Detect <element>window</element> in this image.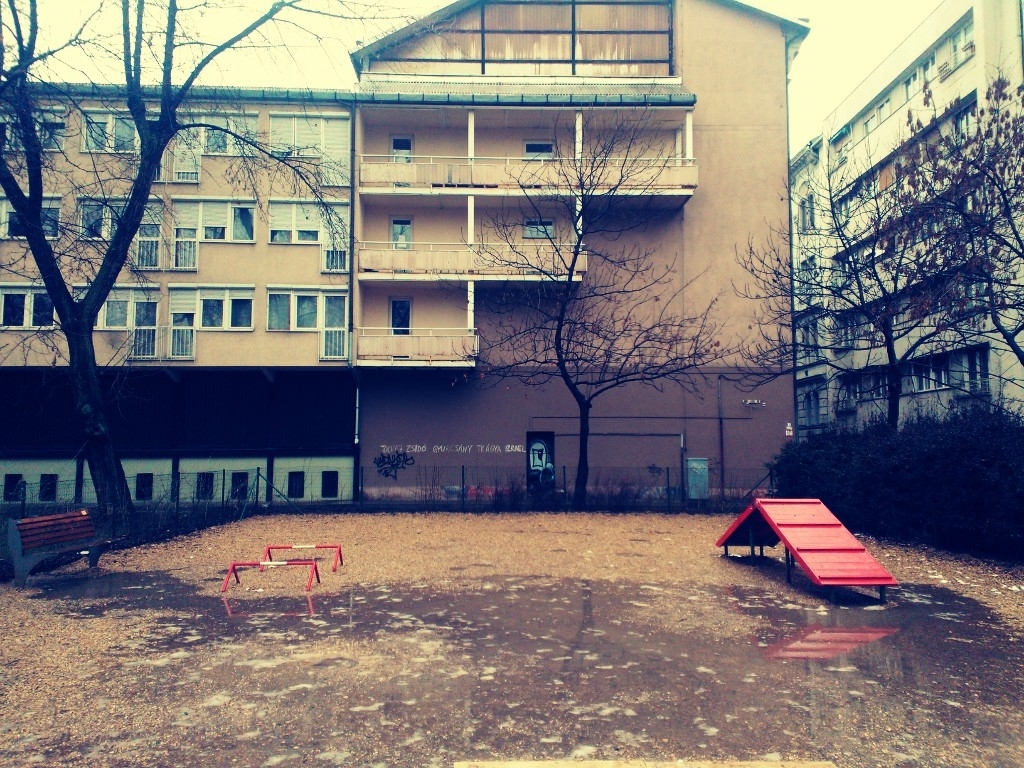
Detection: detection(202, 111, 256, 155).
